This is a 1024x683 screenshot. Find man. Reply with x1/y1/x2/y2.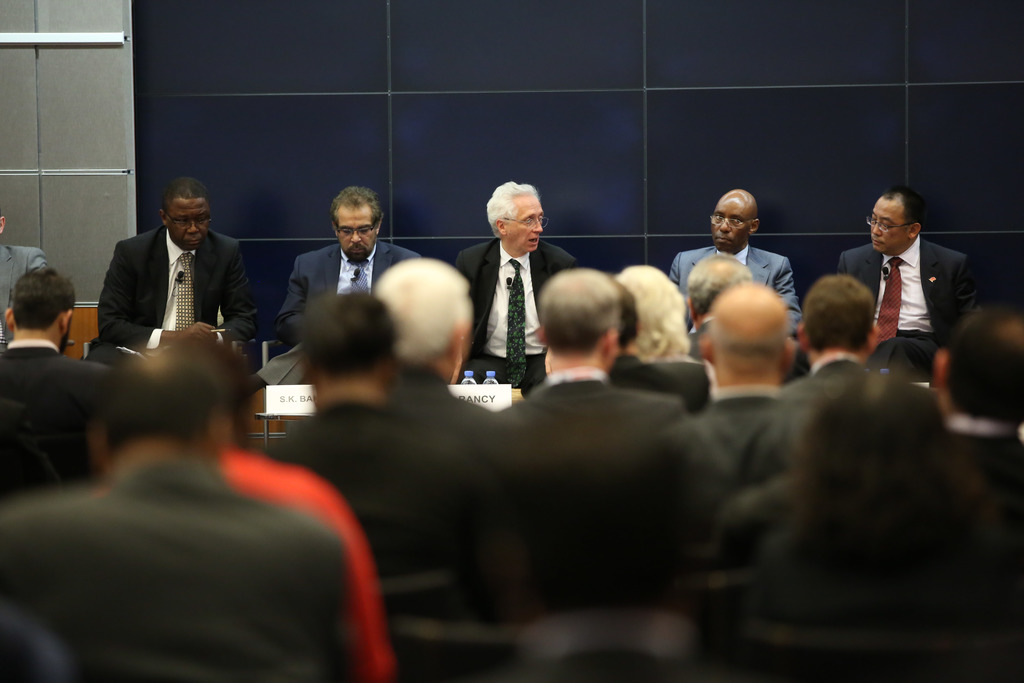
84/174/263/374.
